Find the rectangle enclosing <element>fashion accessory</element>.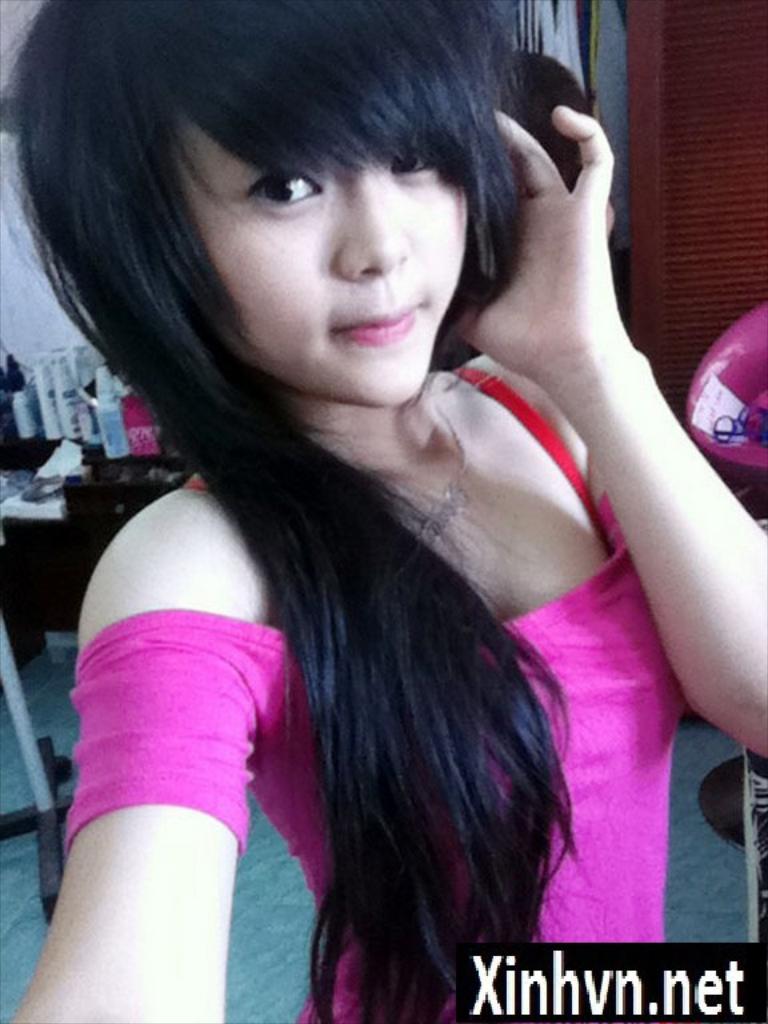
x1=395 y1=387 x2=473 y2=551.
